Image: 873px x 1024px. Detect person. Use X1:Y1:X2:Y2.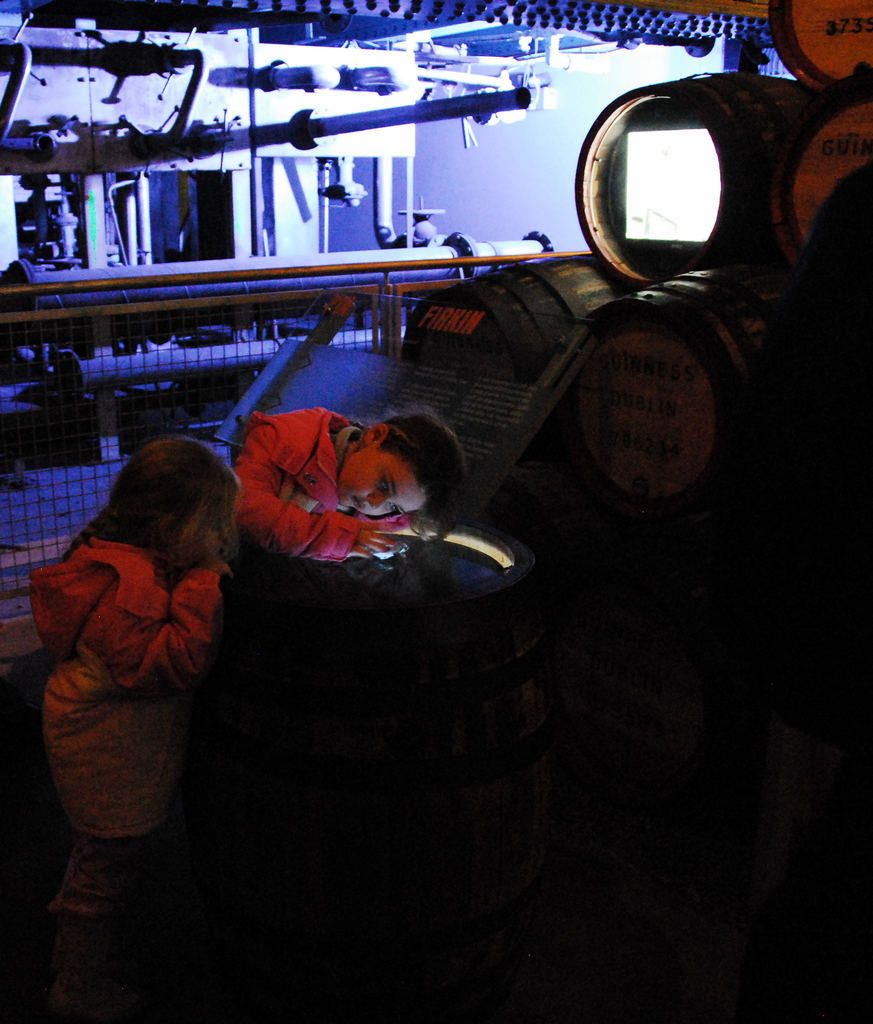
218:404:463:593.
